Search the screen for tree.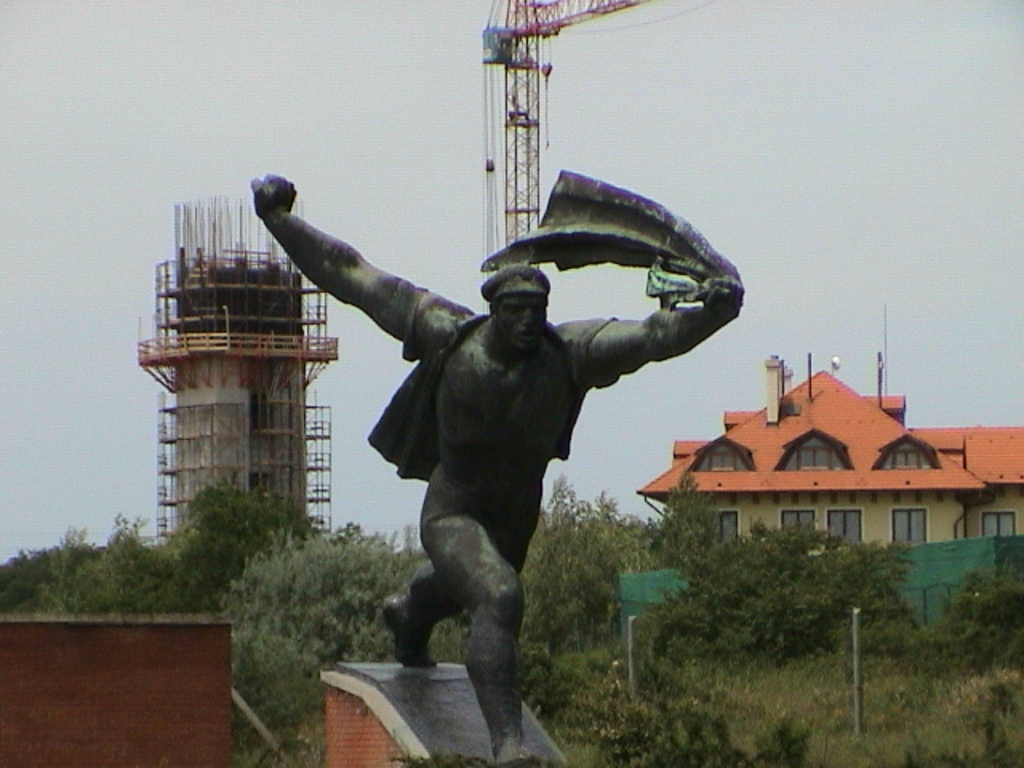
Found at bbox(40, 509, 171, 608).
